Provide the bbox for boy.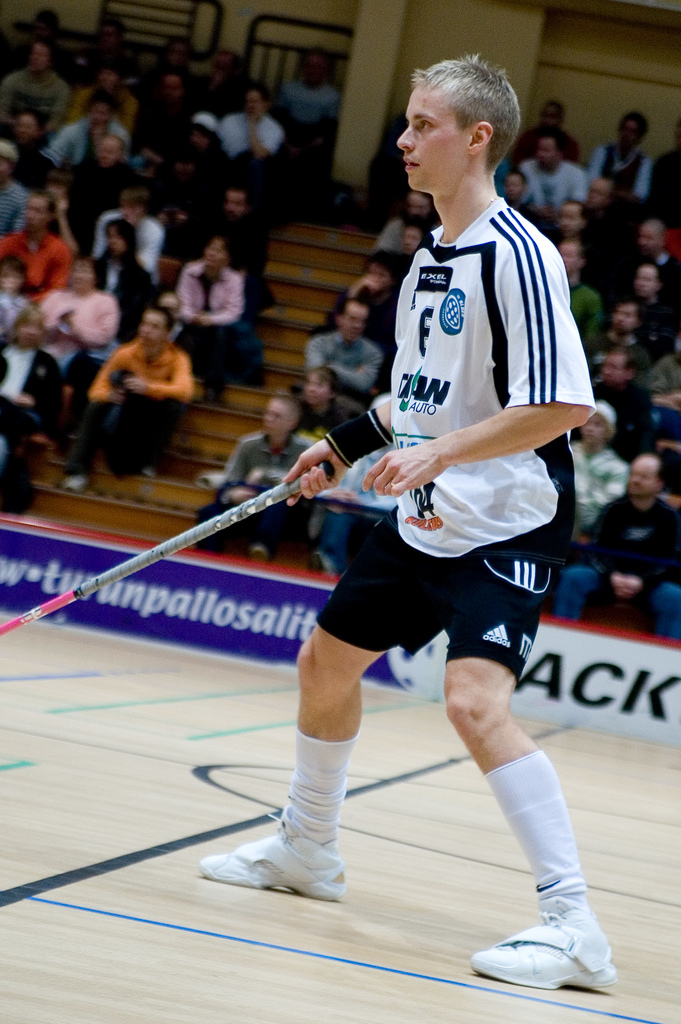
(196, 51, 616, 989).
